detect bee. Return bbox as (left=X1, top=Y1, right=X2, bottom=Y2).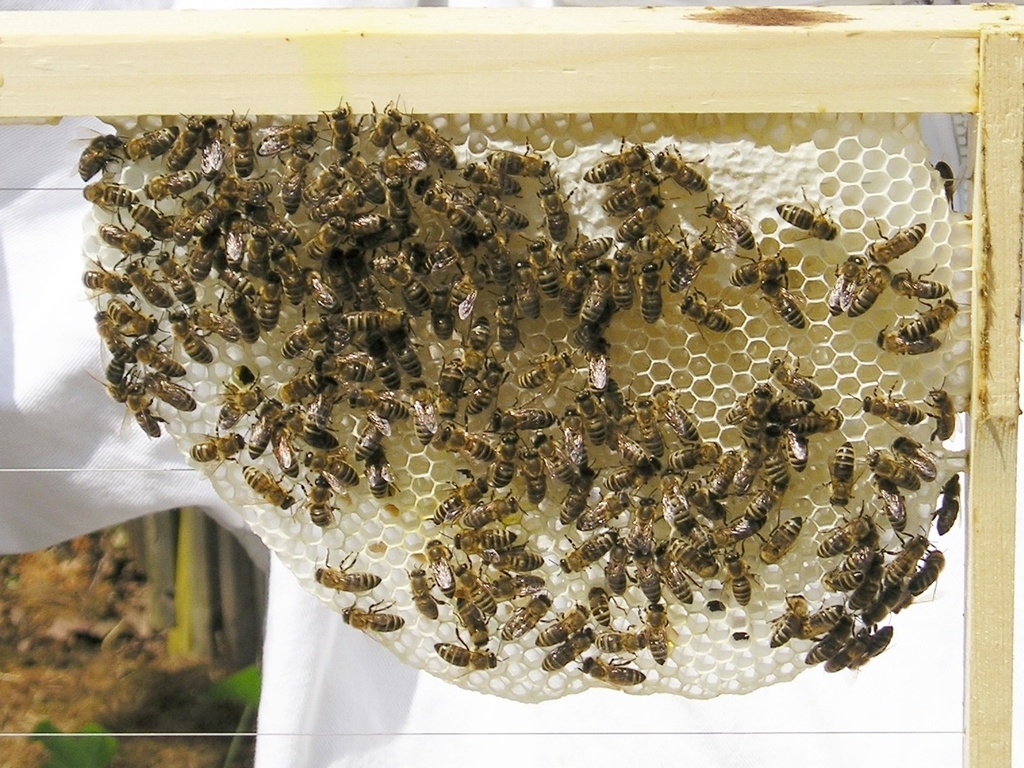
(left=666, top=441, right=723, bottom=484).
